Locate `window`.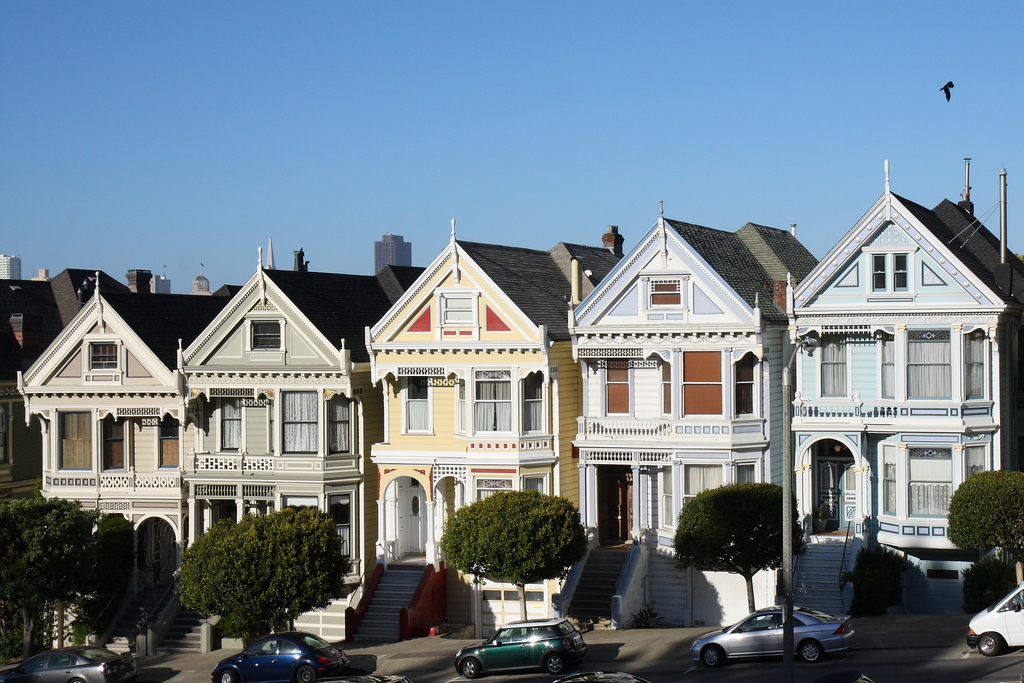
Bounding box: (x1=435, y1=288, x2=482, y2=331).
